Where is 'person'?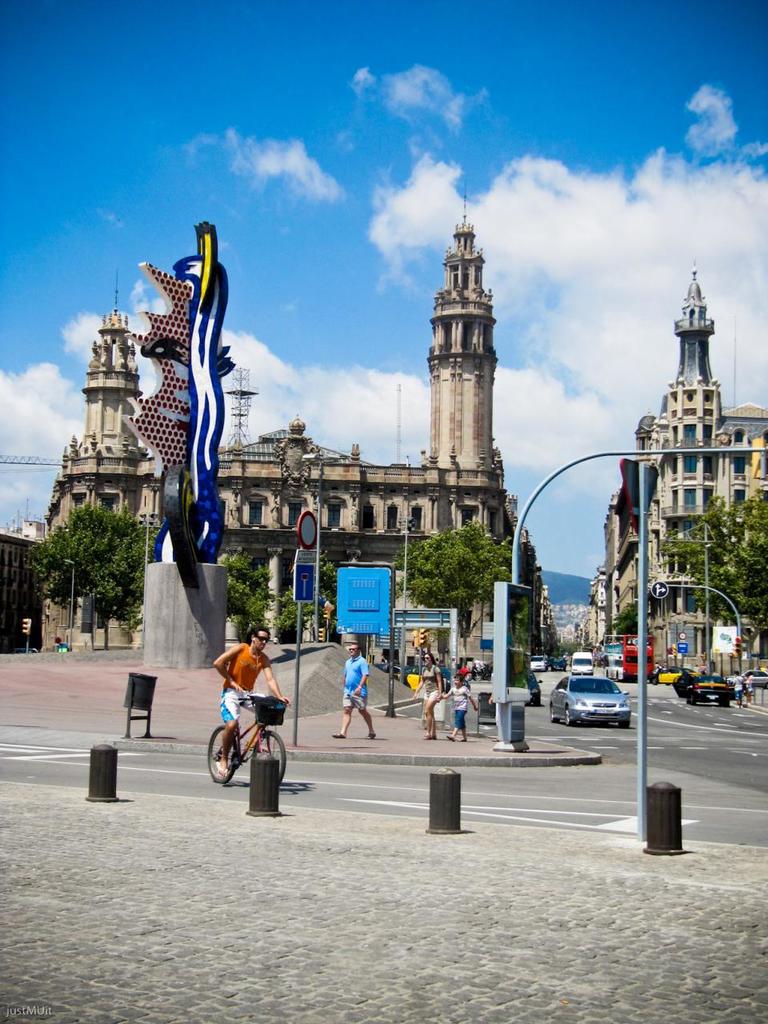
[x1=471, y1=655, x2=483, y2=675].
